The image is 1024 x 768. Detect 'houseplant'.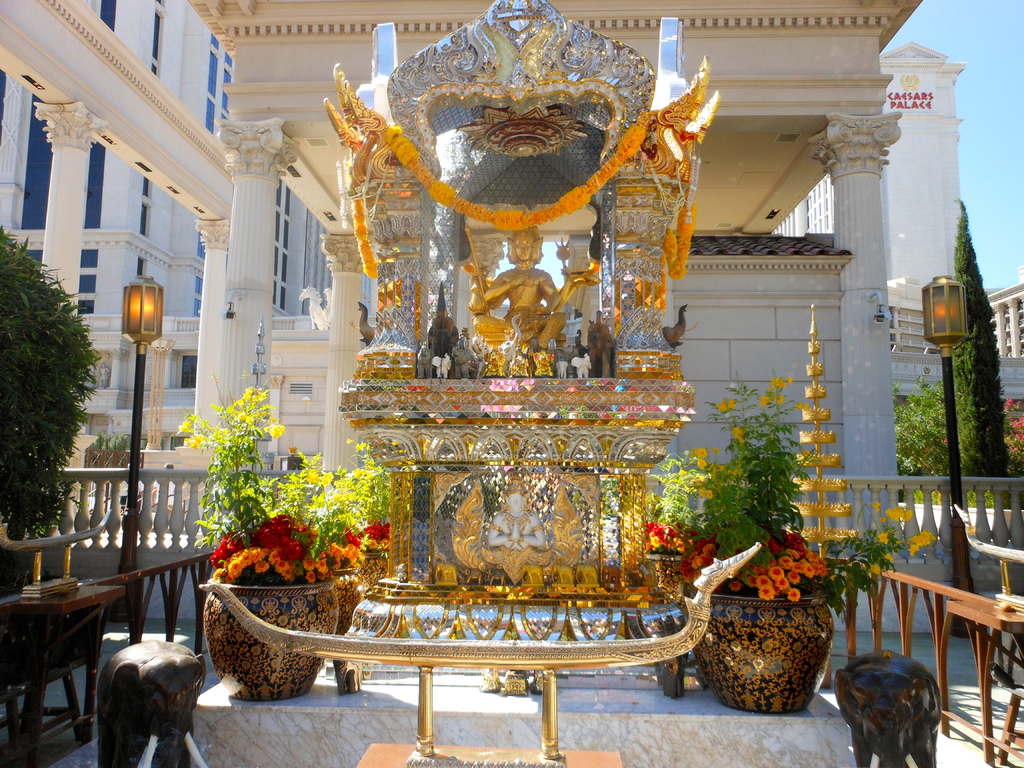
Detection: region(0, 221, 102, 604).
